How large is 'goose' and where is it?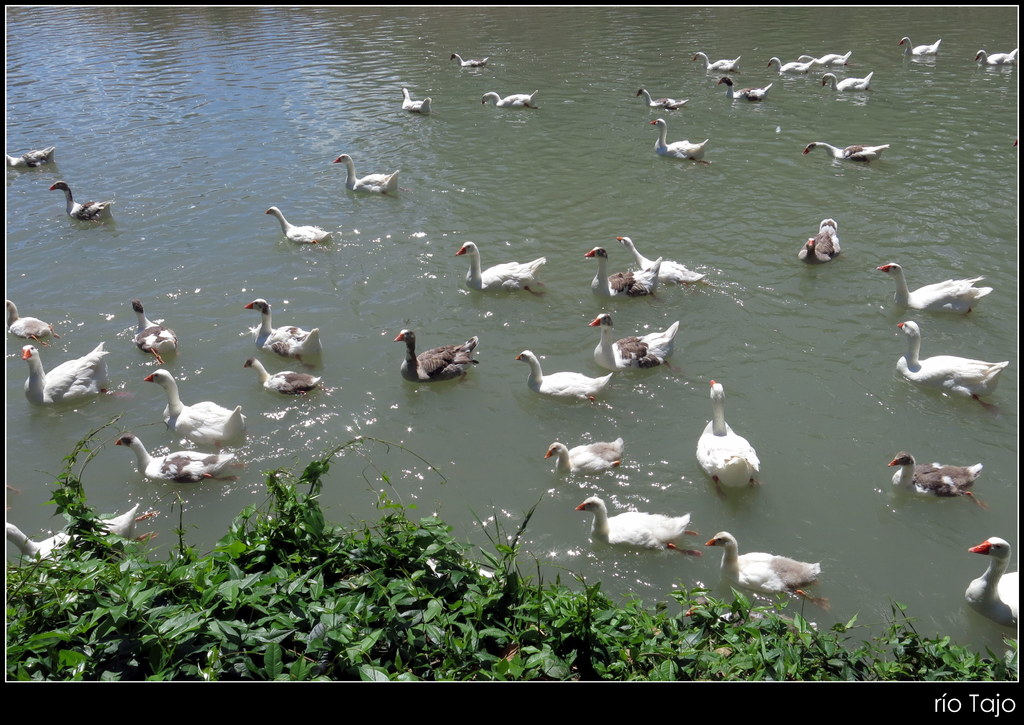
Bounding box: Rect(976, 44, 1018, 68).
